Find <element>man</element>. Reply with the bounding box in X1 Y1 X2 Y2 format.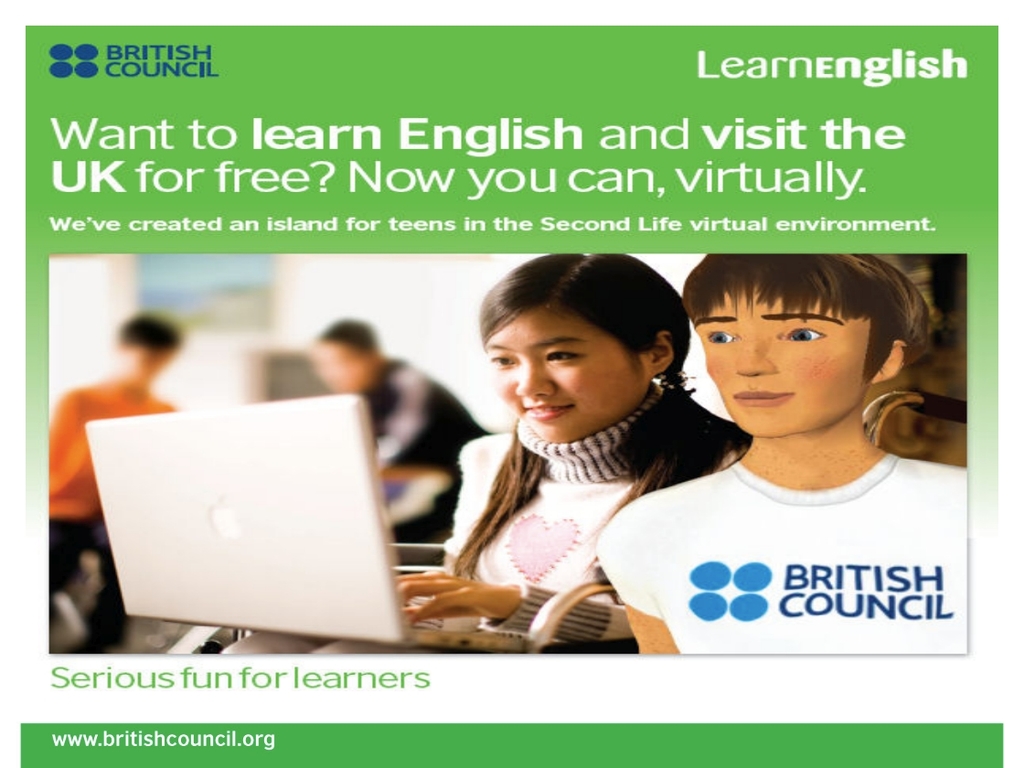
592 251 968 649.
